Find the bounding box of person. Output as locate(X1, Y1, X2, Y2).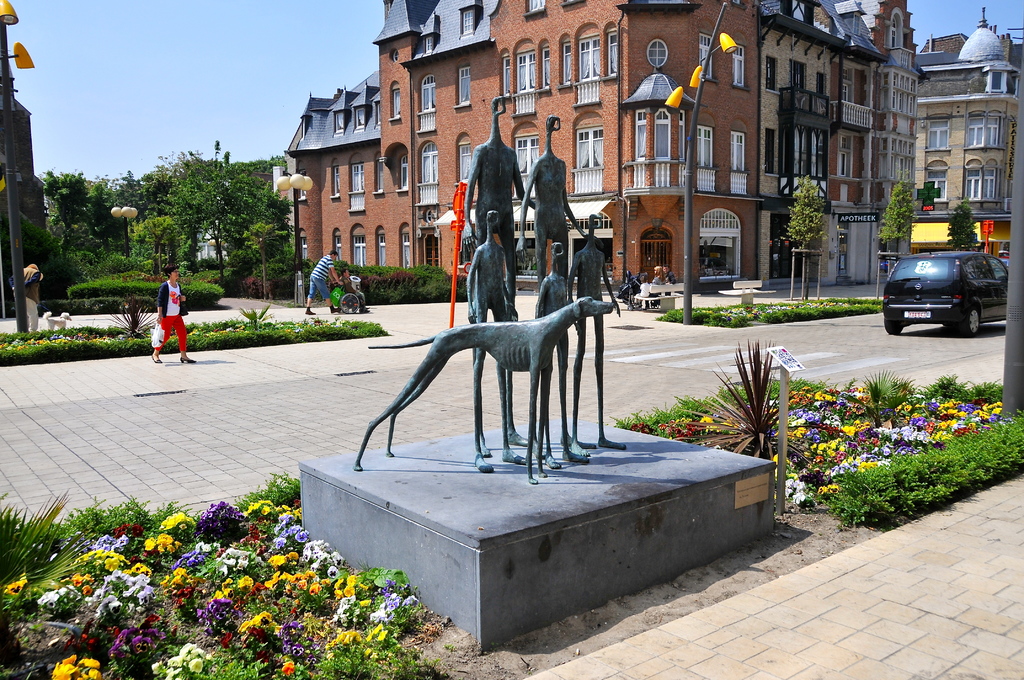
locate(342, 268, 371, 314).
